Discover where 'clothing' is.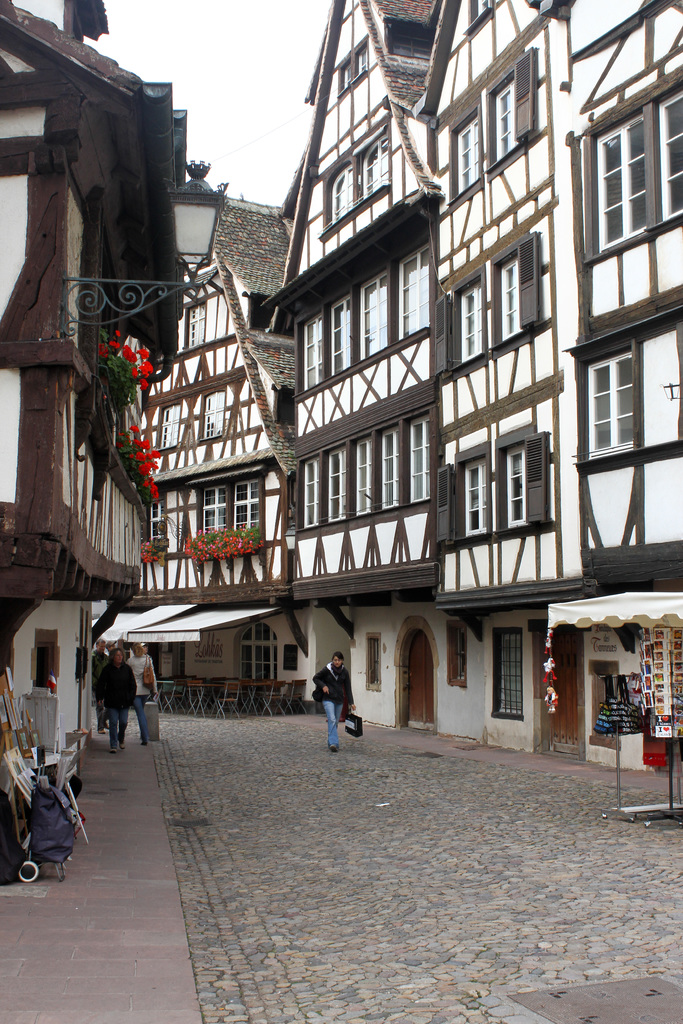
Discovered at <bbox>88, 669, 136, 753</bbox>.
